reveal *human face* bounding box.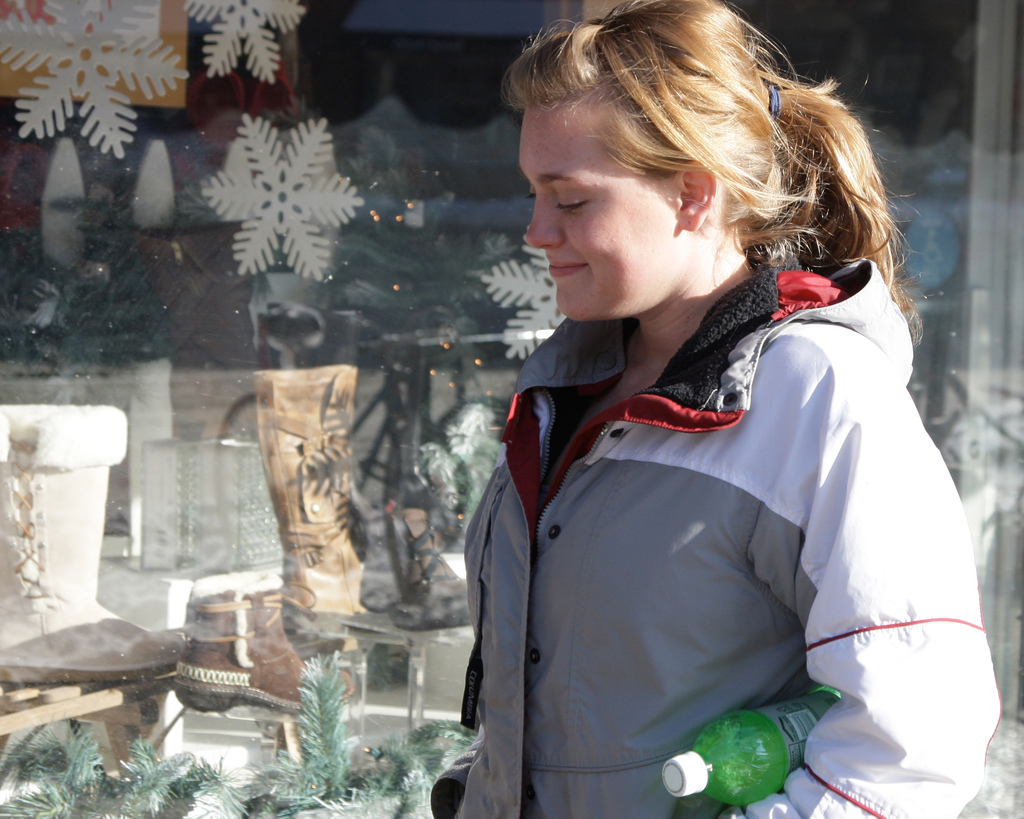
Revealed: [521, 100, 684, 314].
